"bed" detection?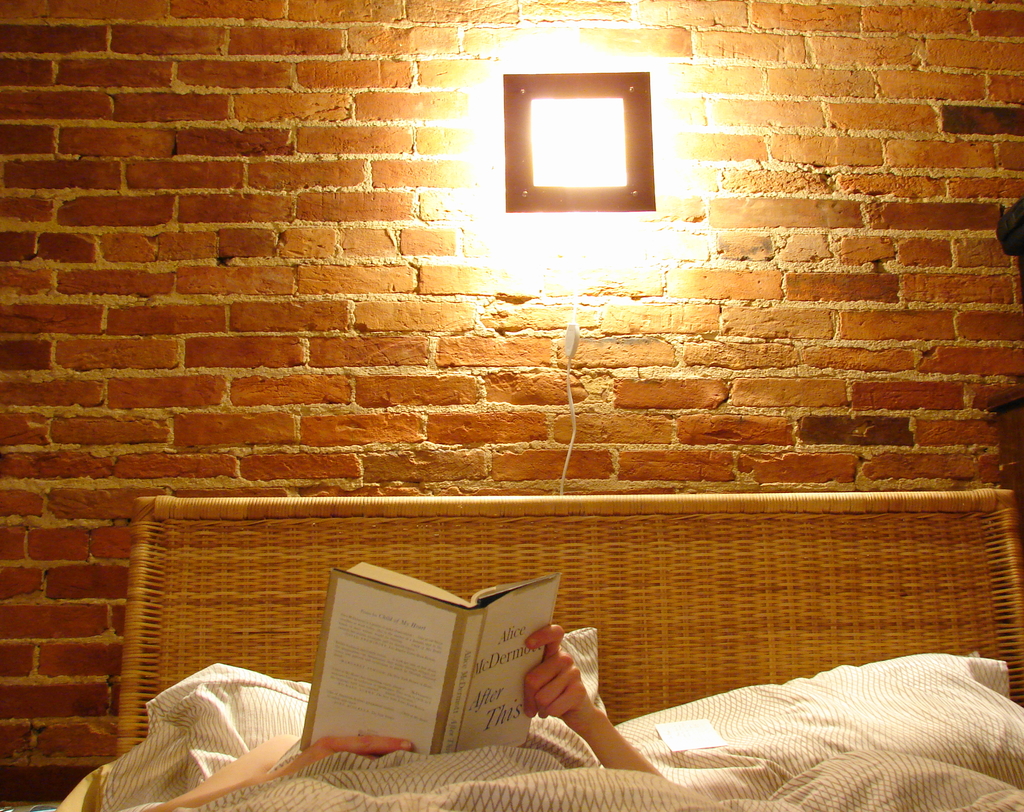
crop(47, 492, 1023, 811)
